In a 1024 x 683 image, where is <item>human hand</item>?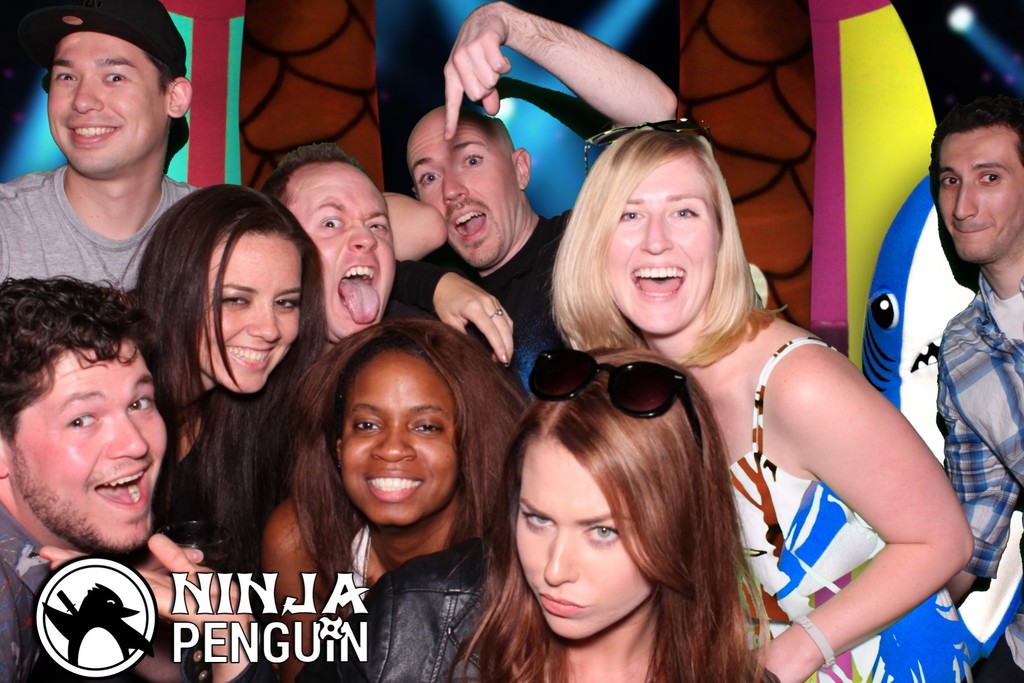
l=750, t=641, r=811, b=682.
